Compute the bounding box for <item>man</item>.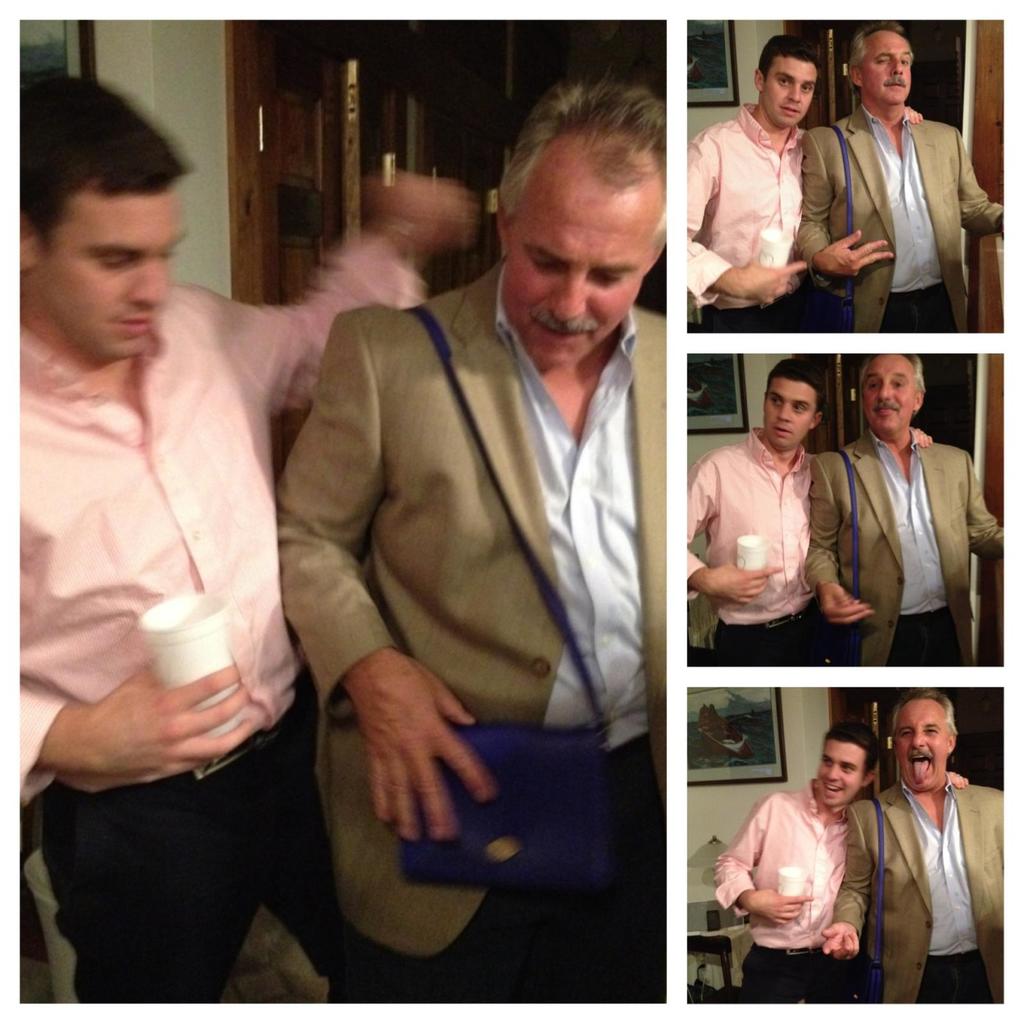
x1=796, y1=26, x2=1003, y2=332.
